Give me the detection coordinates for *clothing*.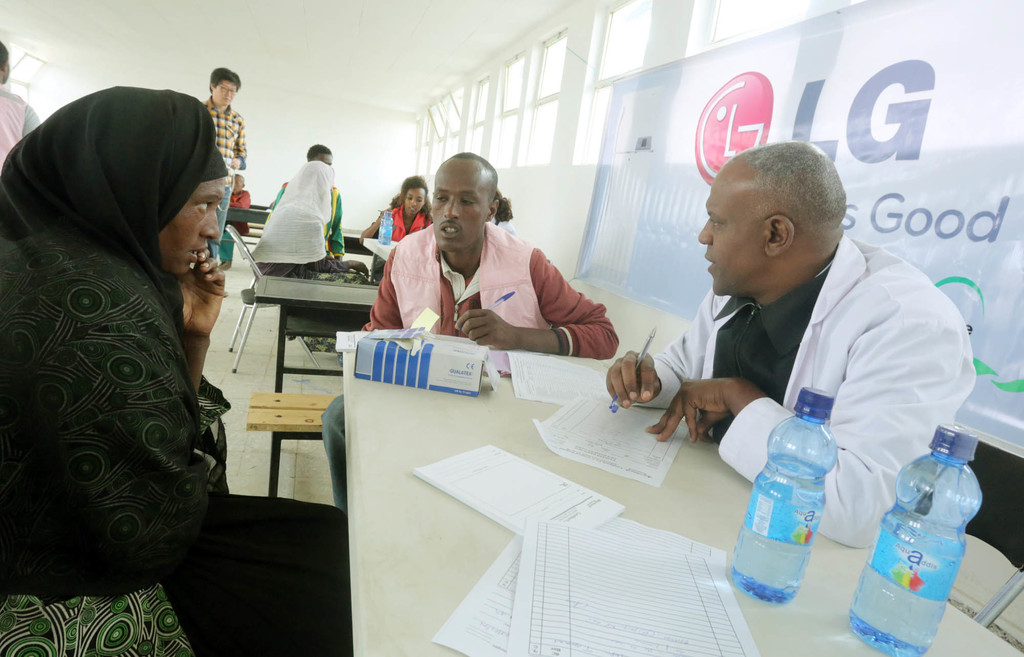
locate(0, 81, 232, 656).
